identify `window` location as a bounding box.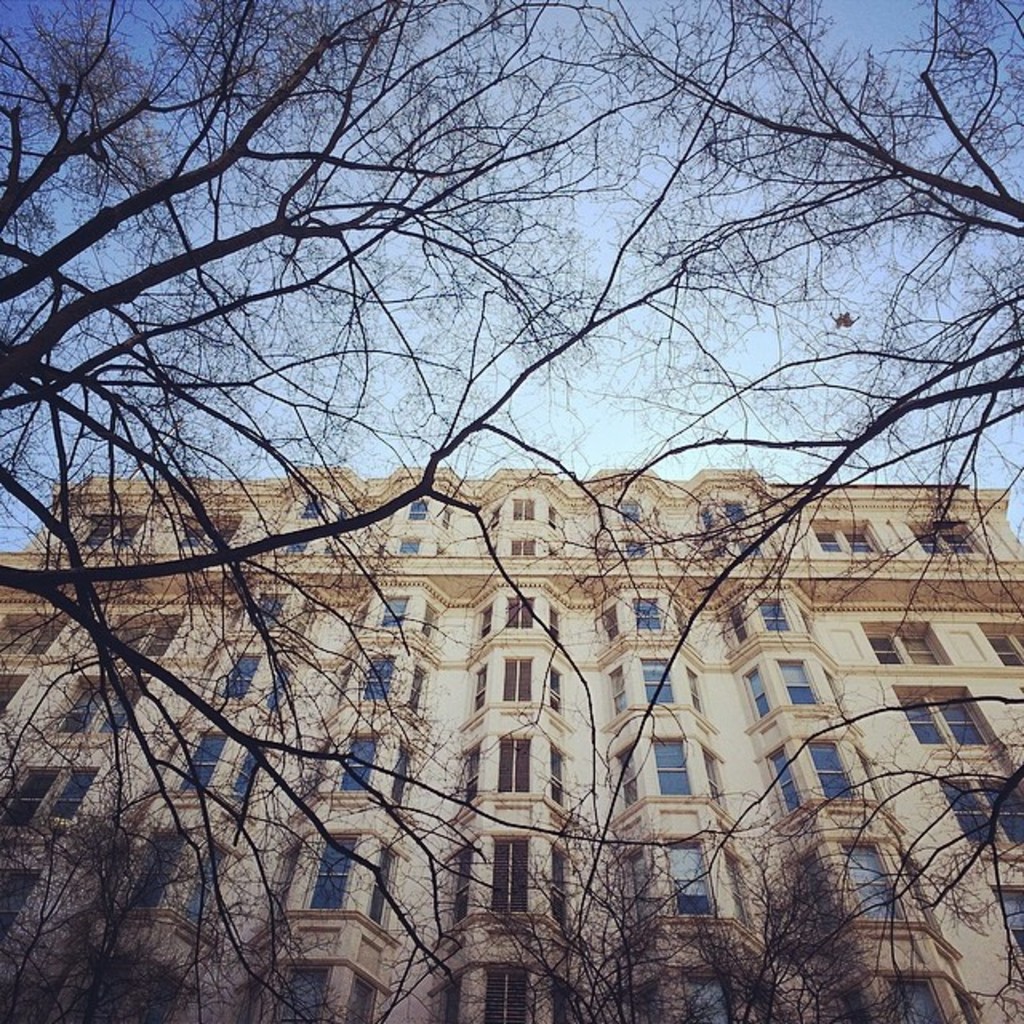
469/666/486/714.
